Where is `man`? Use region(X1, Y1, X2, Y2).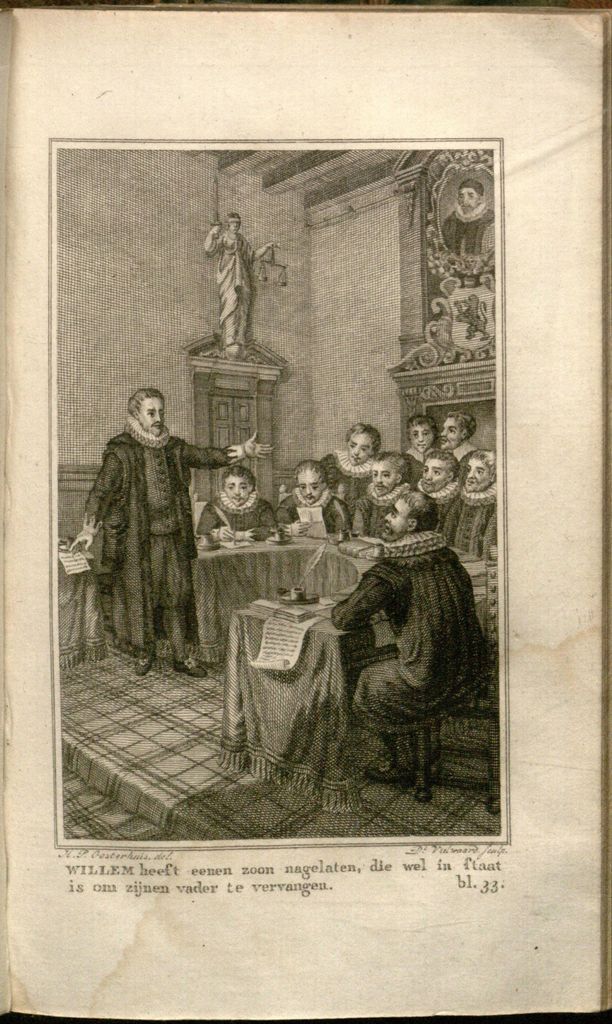
region(416, 449, 474, 535).
